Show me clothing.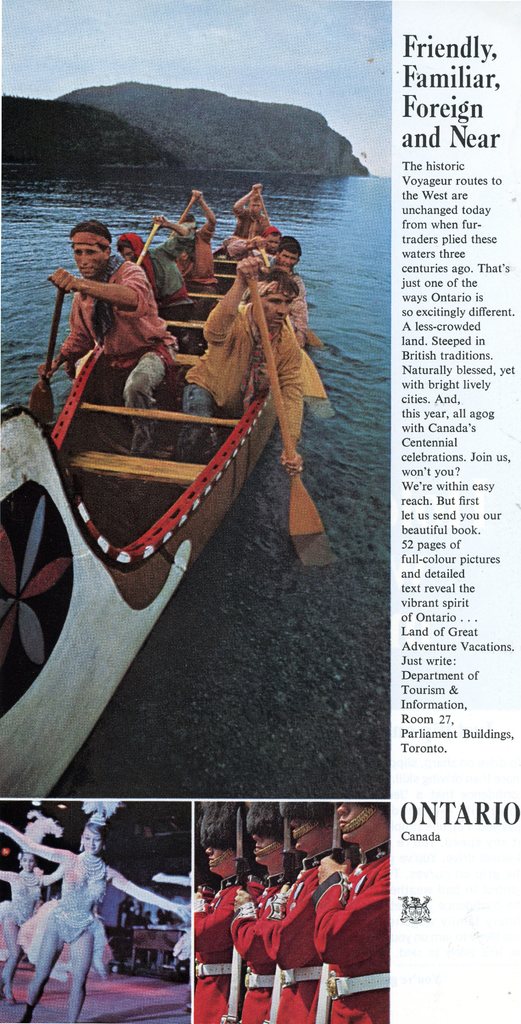
clothing is here: box=[228, 863, 305, 1023].
